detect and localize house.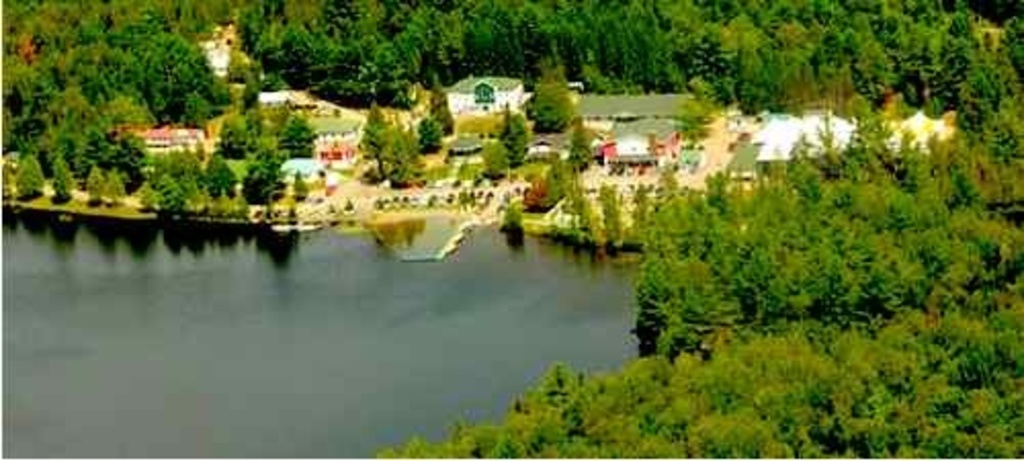
Localized at 573 72 715 148.
